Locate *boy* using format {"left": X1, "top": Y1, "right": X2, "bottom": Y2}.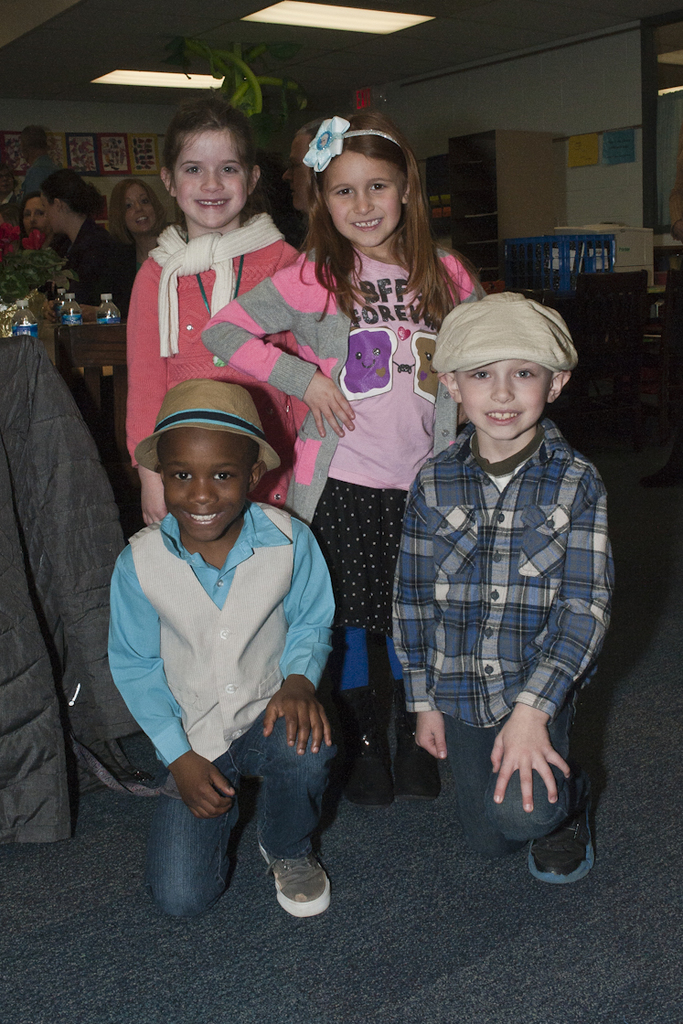
{"left": 386, "top": 293, "right": 649, "bottom": 891}.
